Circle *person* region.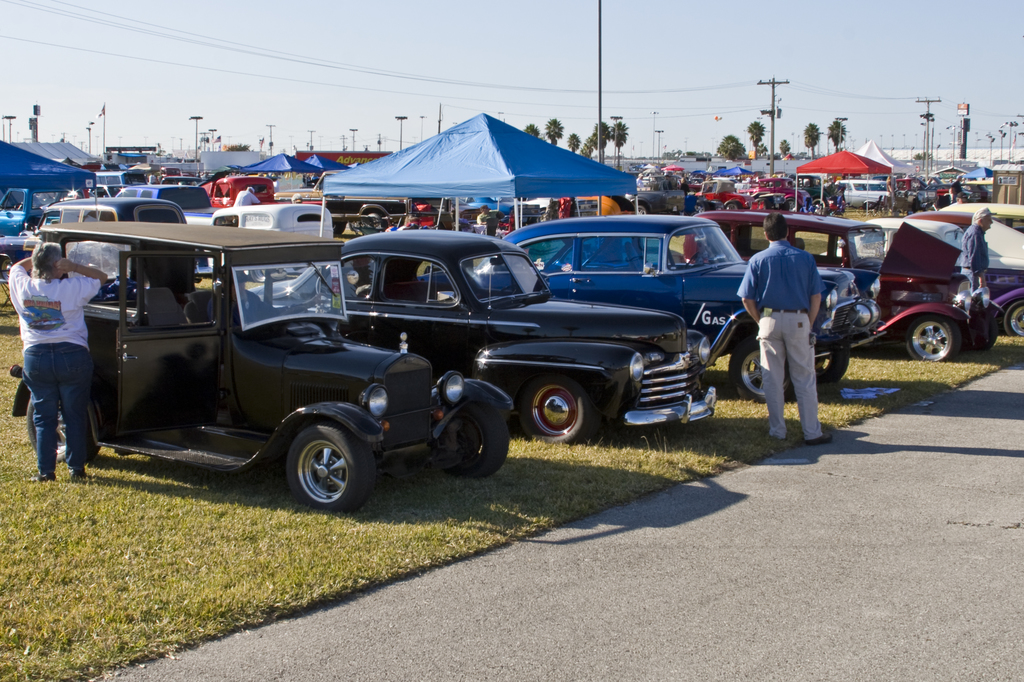
Region: {"left": 234, "top": 183, "right": 264, "bottom": 210}.
